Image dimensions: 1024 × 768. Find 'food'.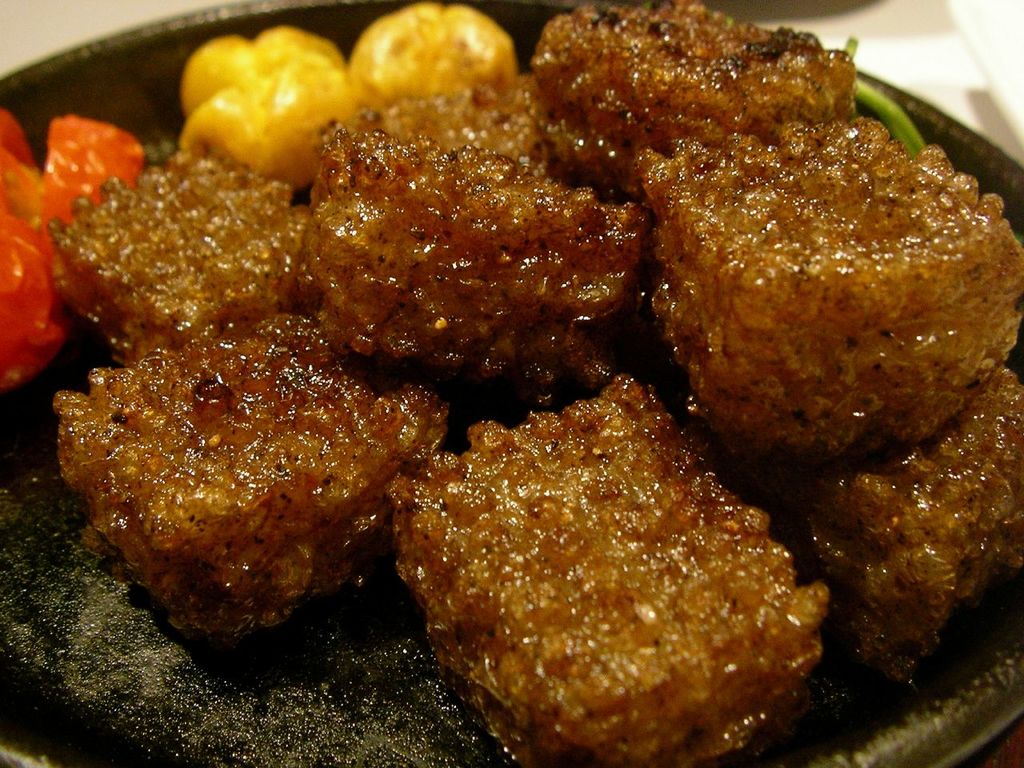
l=136, t=28, r=1004, b=754.
